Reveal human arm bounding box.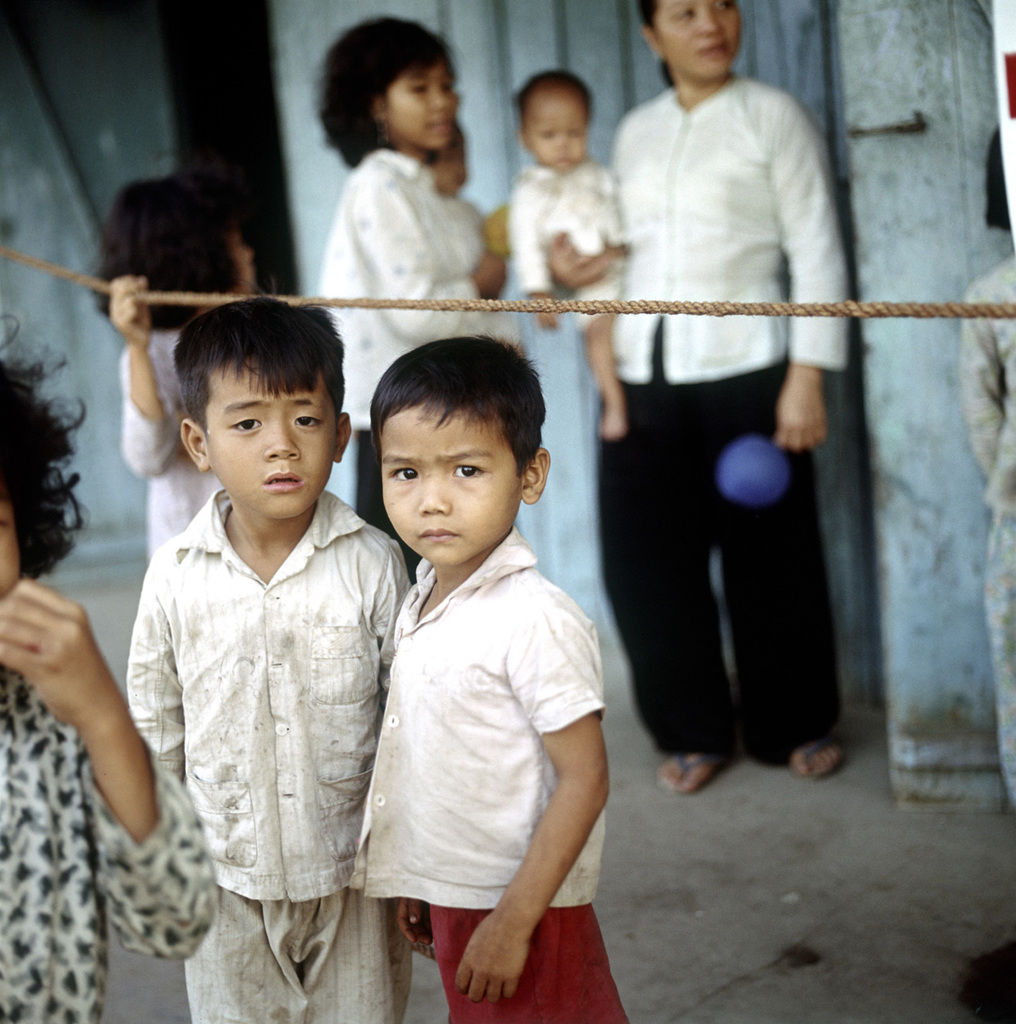
Revealed: left=357, top=166, right=532, bottom=351.
